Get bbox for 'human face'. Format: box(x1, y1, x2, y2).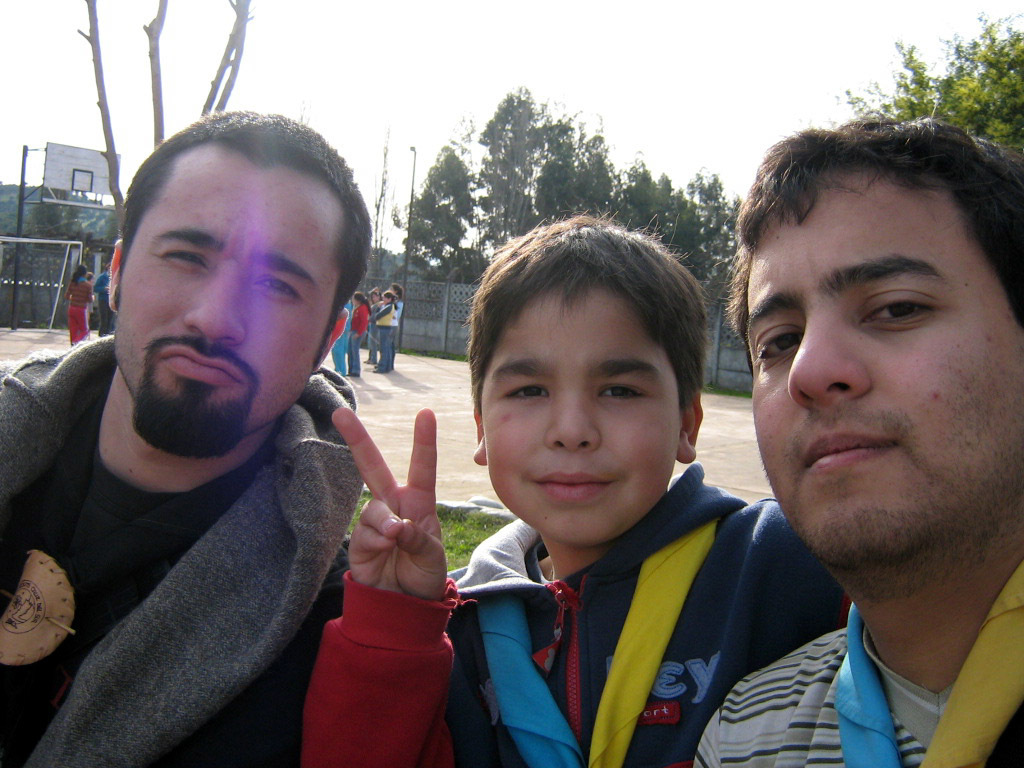
box(748, 173, 1023, 572).
